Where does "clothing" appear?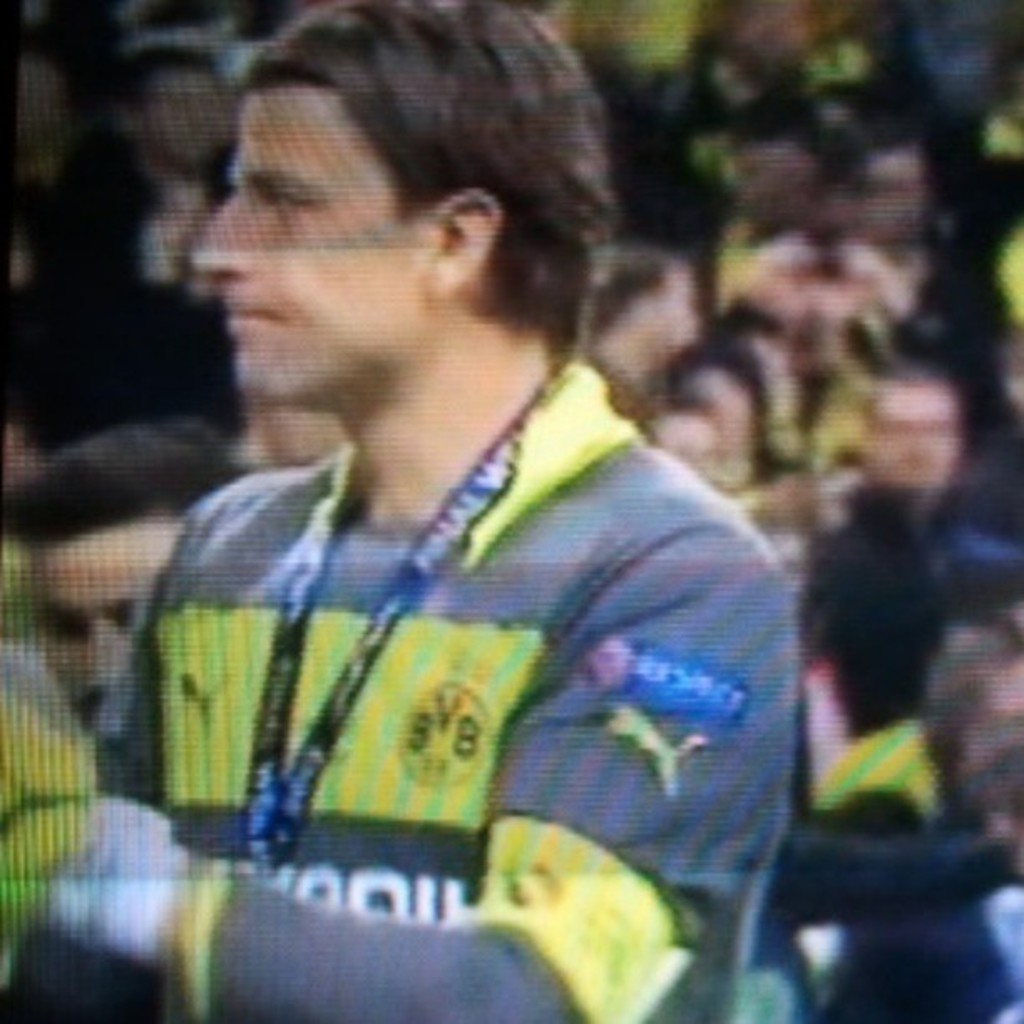
Appears at 691 301 1022 509.
